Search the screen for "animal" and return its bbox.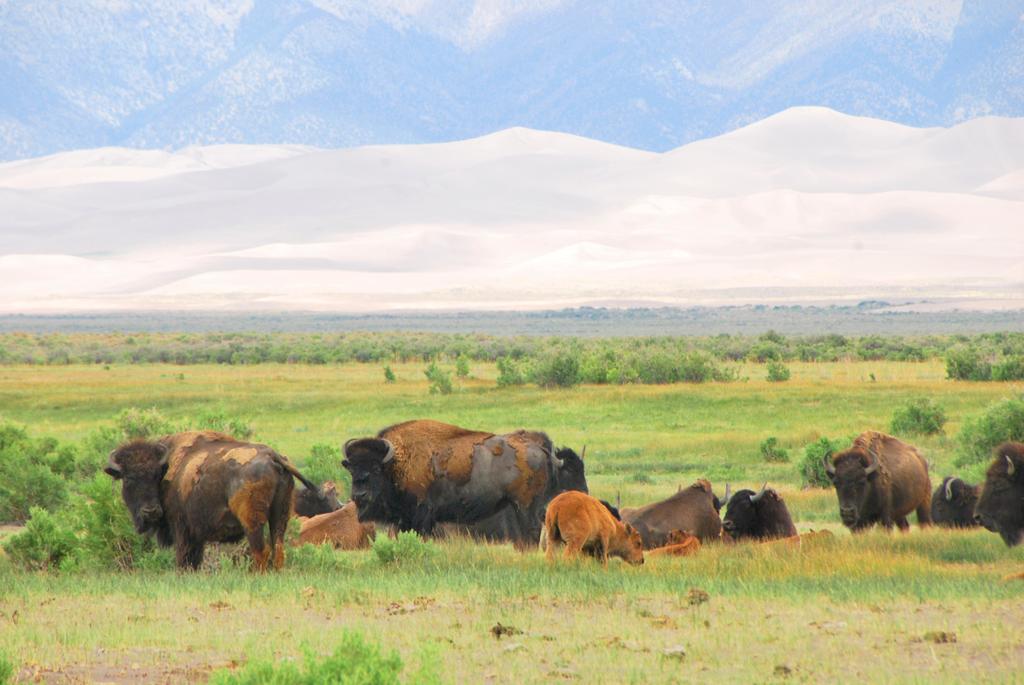
Found: 339:414:563:547.
